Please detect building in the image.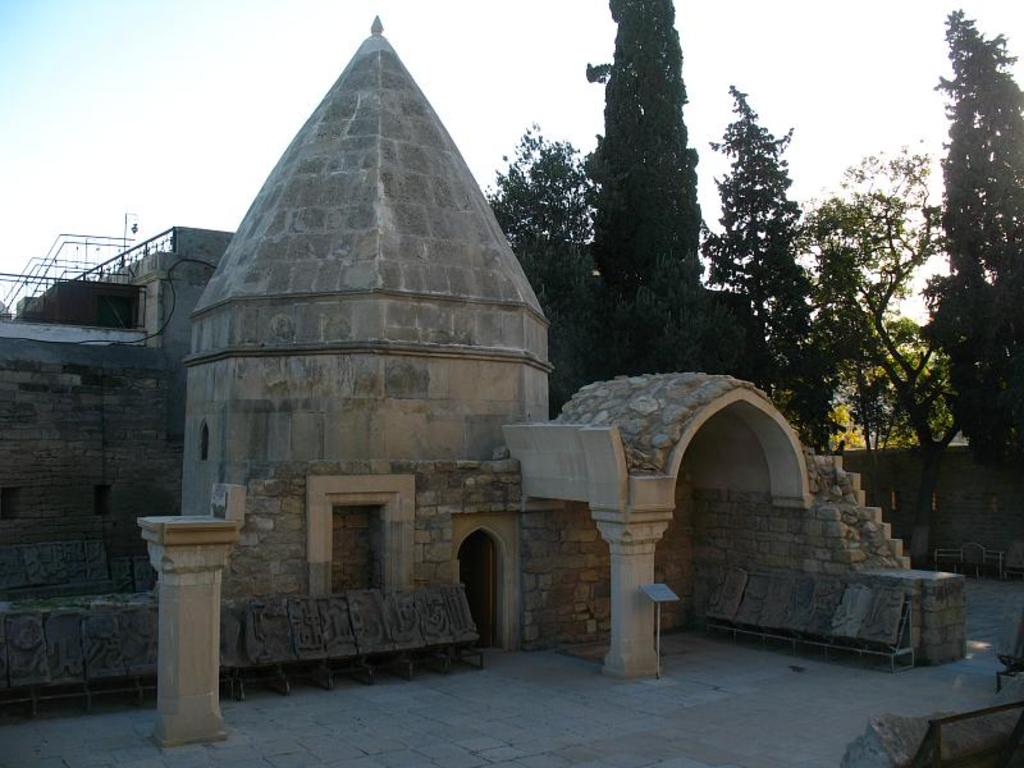
bbox(0, 224, 244, 612).
